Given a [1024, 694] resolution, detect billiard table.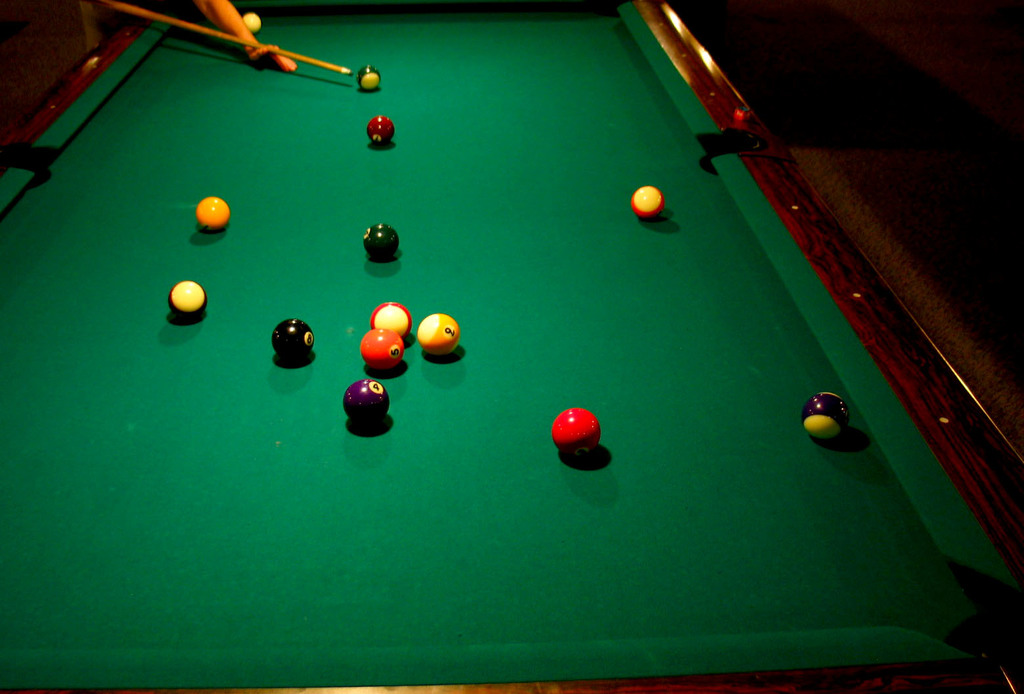
{"left": 0, "top": 0, "right": 1023, "bottom": 693}.
